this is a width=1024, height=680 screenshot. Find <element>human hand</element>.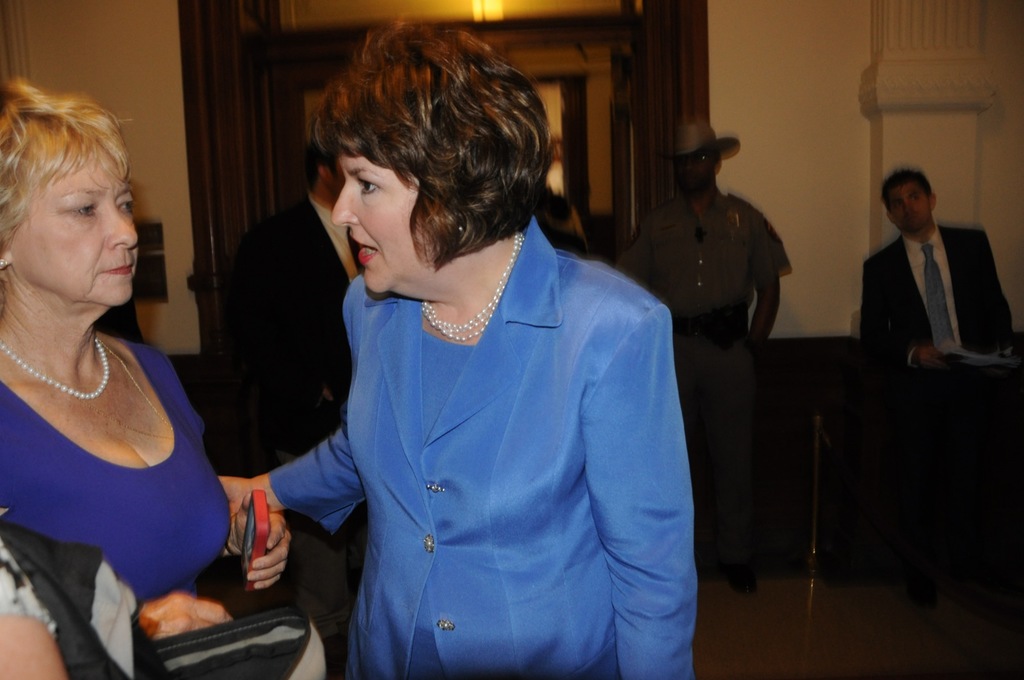
Bounding box: <box>216,478,260,517</box>.
